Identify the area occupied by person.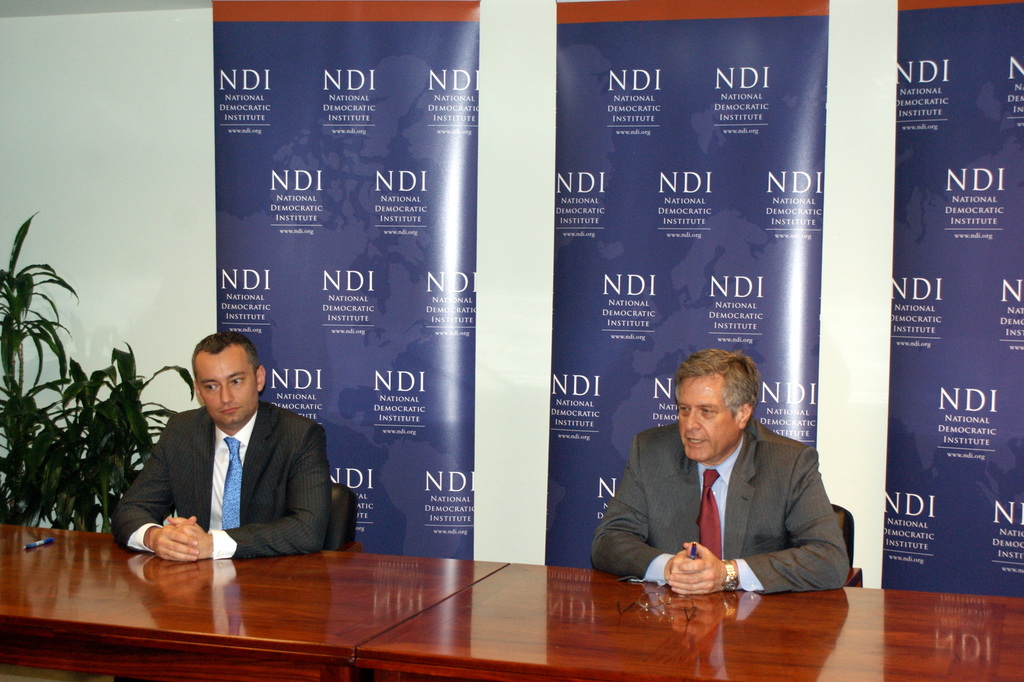
Area: <region>589, 341, 854, 605</region>.
